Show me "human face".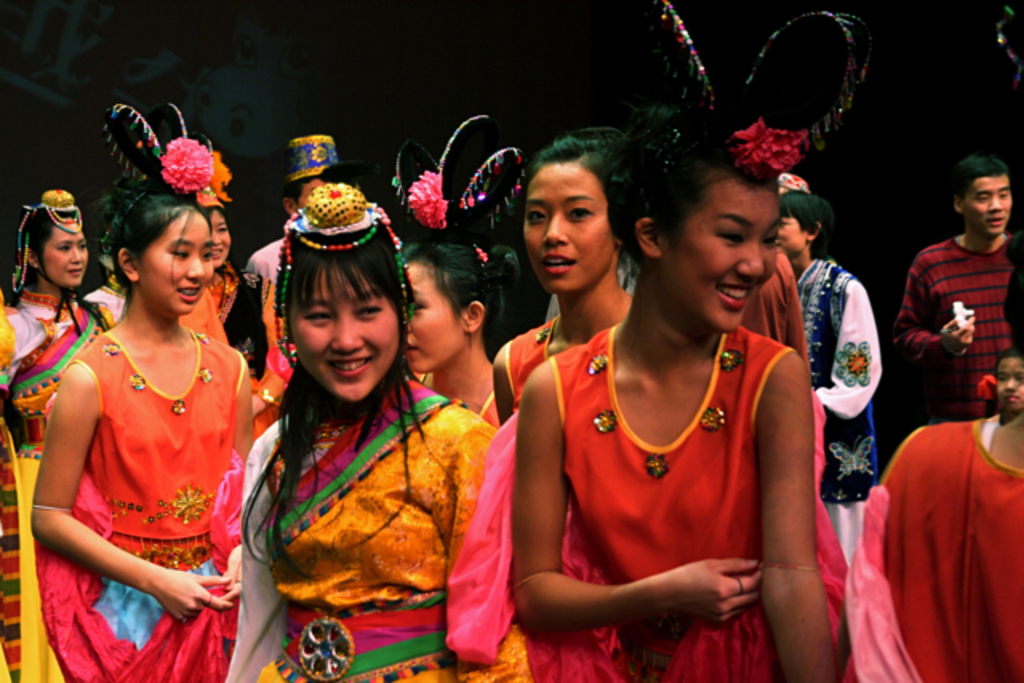
"human face" is here: rect(994, 355, 1021, 409).
